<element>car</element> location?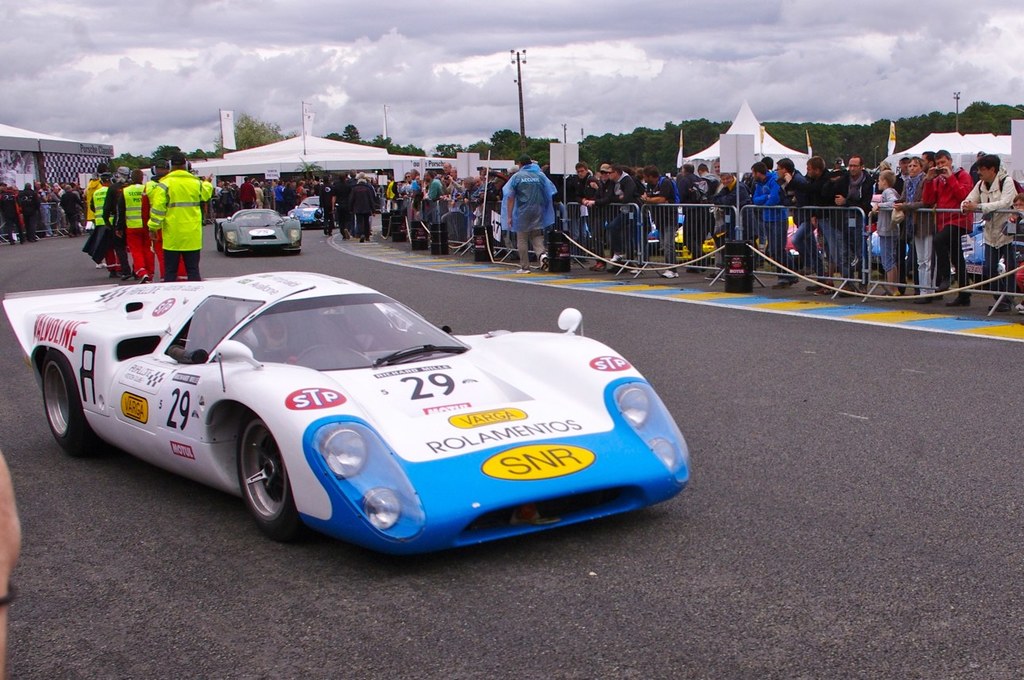
<region>211, 207, 307, 252</region>
